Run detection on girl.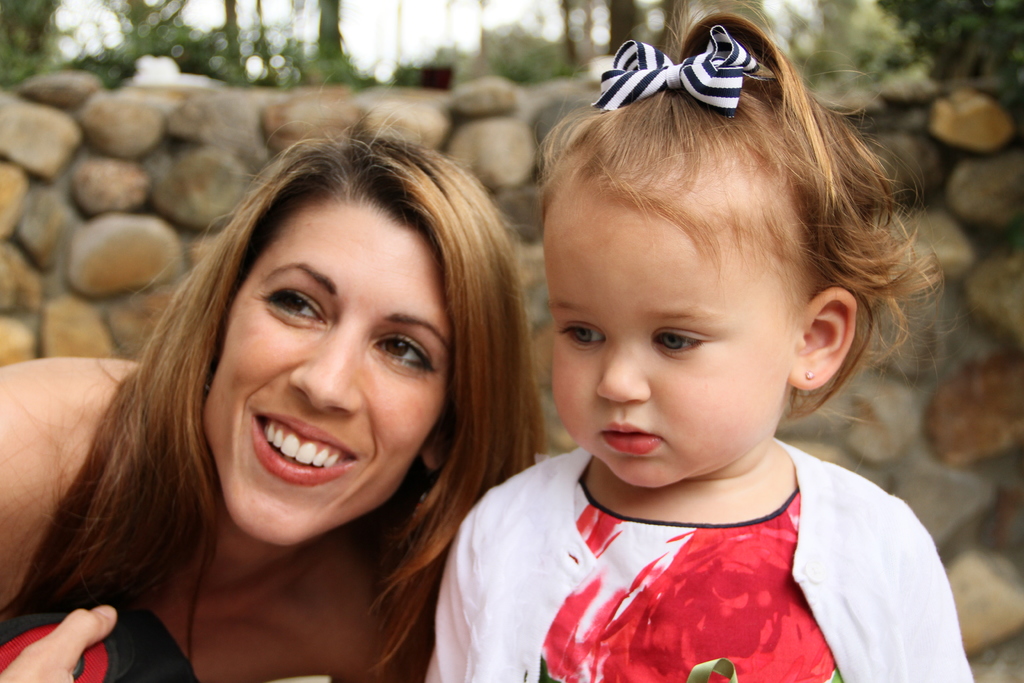
Result: (433,0,954,682).
